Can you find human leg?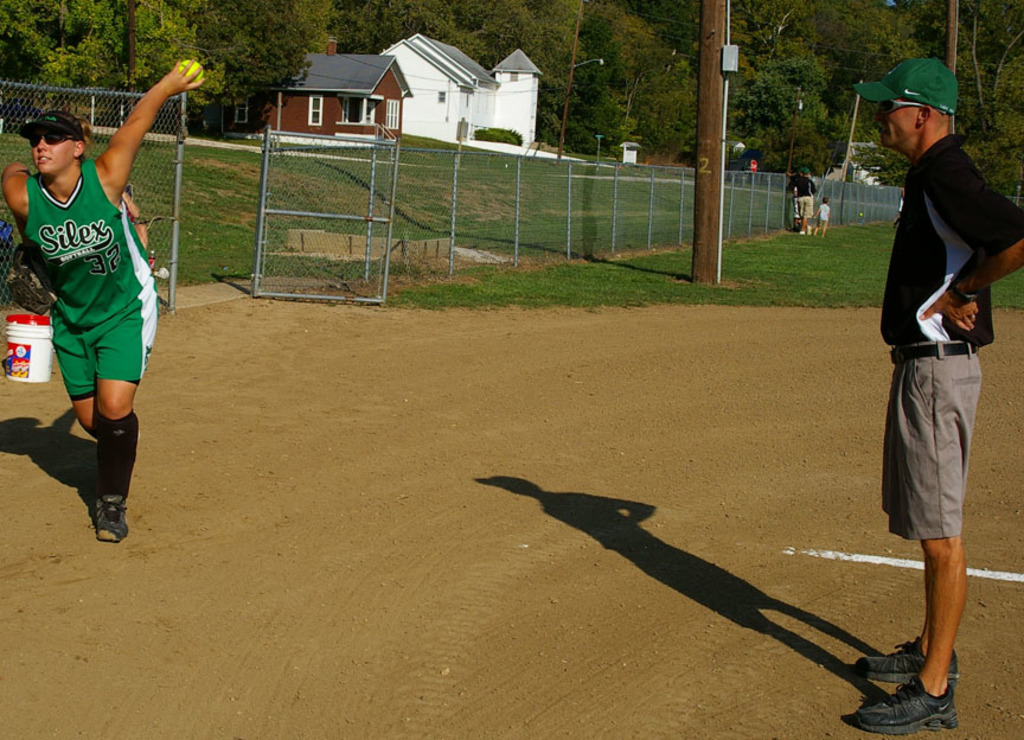
Yes, bounding box: (x1=55, y1=311, x2=148, y2=535).
